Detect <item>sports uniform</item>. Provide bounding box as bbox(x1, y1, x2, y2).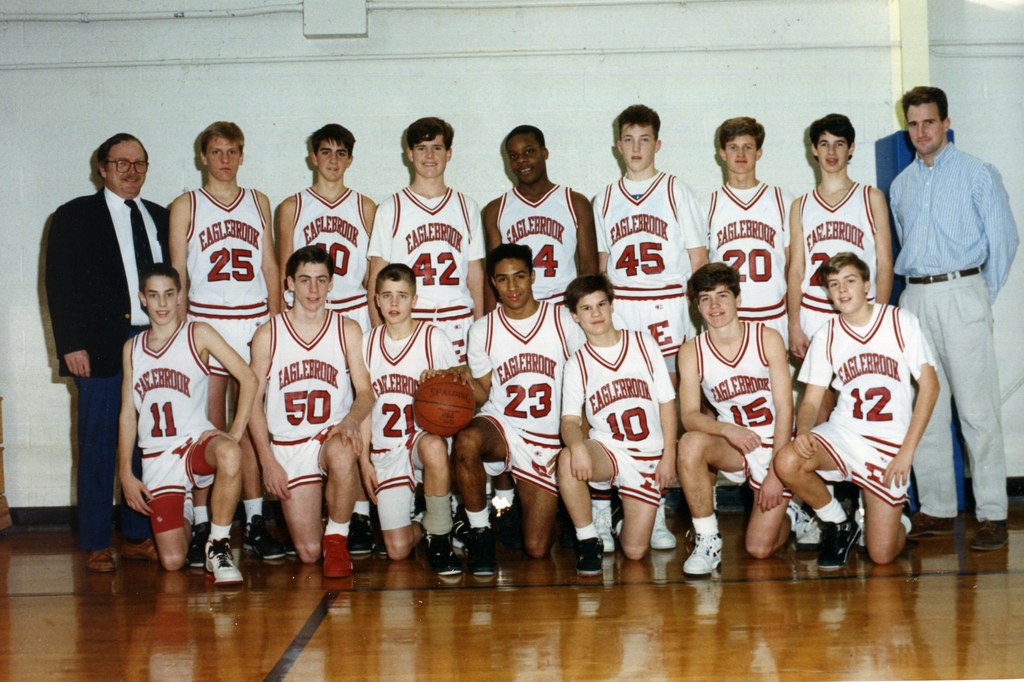
bbox(687, 320, 776, 582).
